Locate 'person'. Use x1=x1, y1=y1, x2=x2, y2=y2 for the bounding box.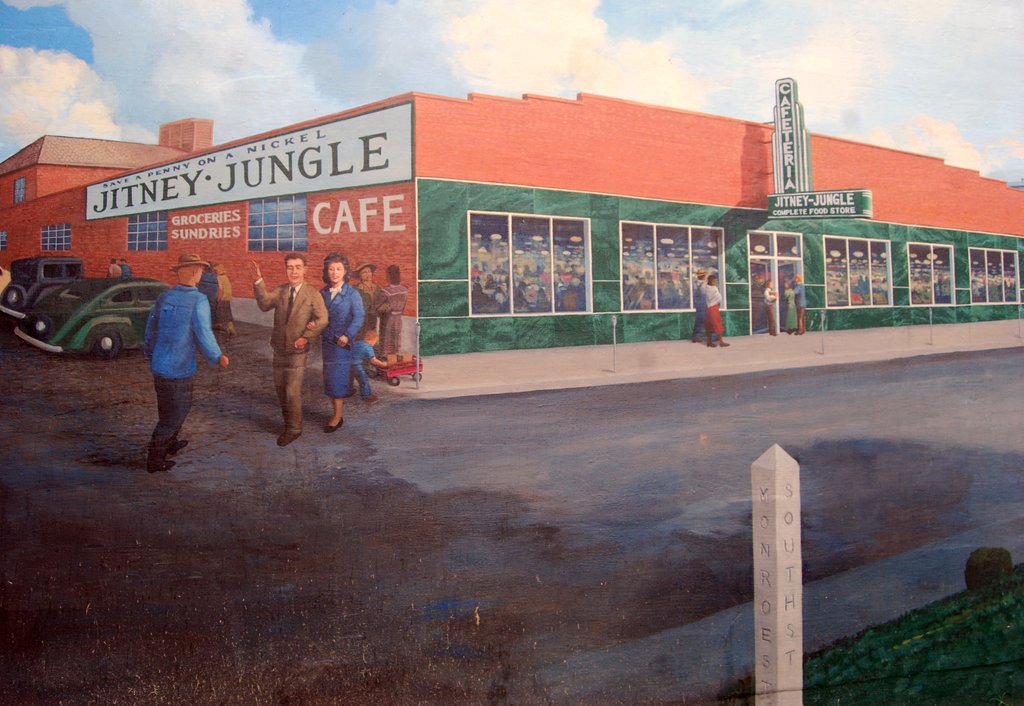
x1=340, y1=324, x2=383, y2=410.
